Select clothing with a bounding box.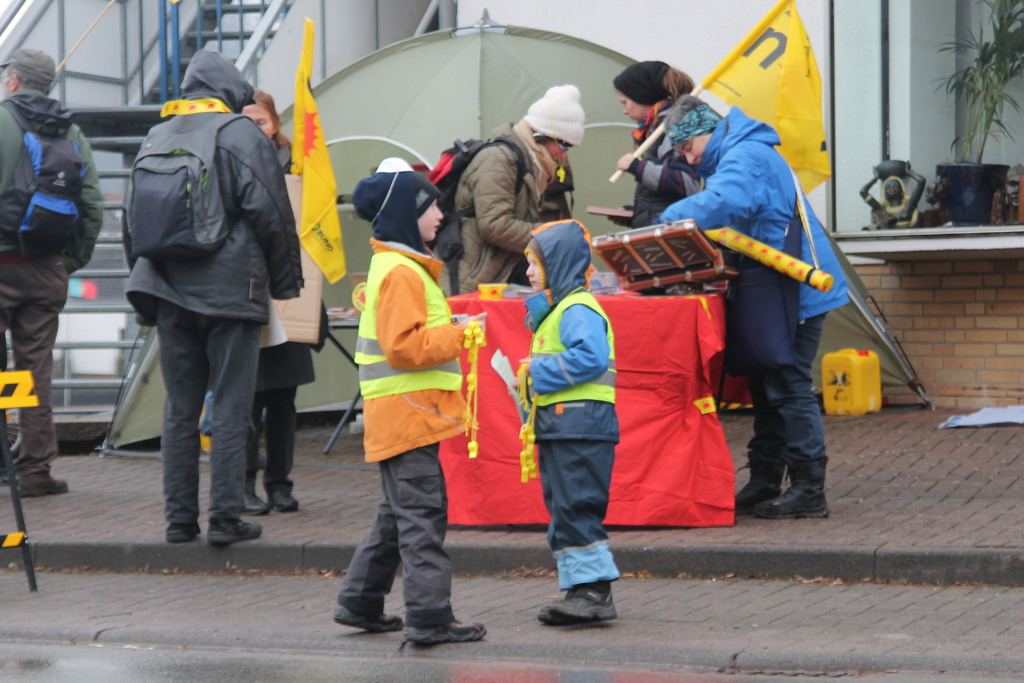
[125,49,303,534].
